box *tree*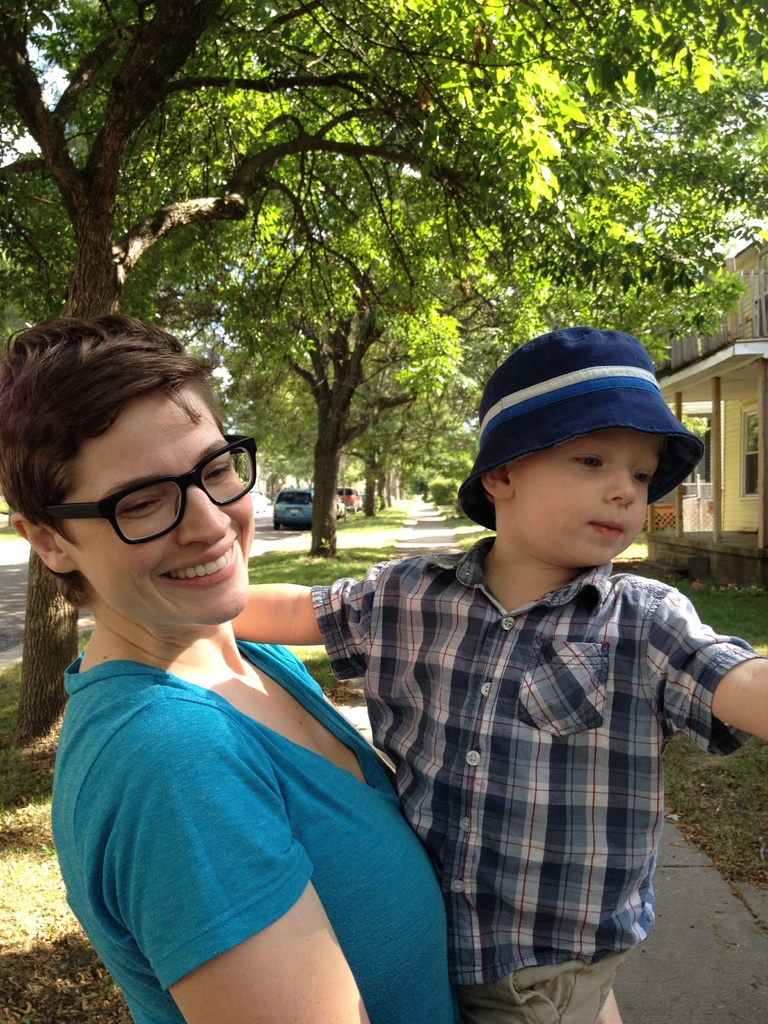
{"x1": 0, "y1": 0, "x2": 767, "y2": 729}
